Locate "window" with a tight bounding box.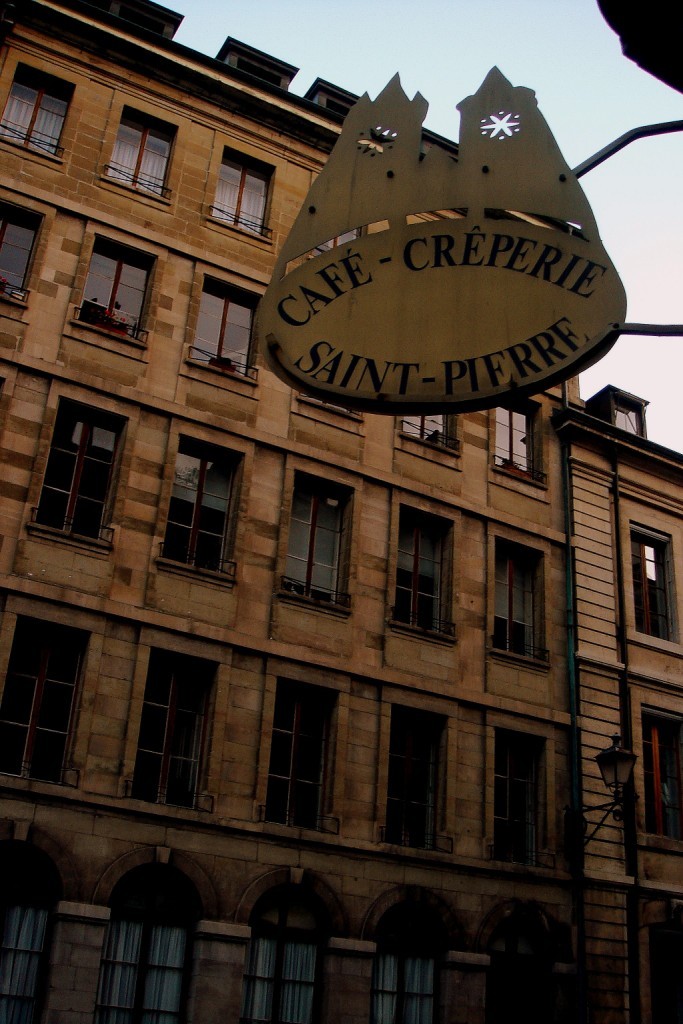
select_region(625, 537, 682, 650).
